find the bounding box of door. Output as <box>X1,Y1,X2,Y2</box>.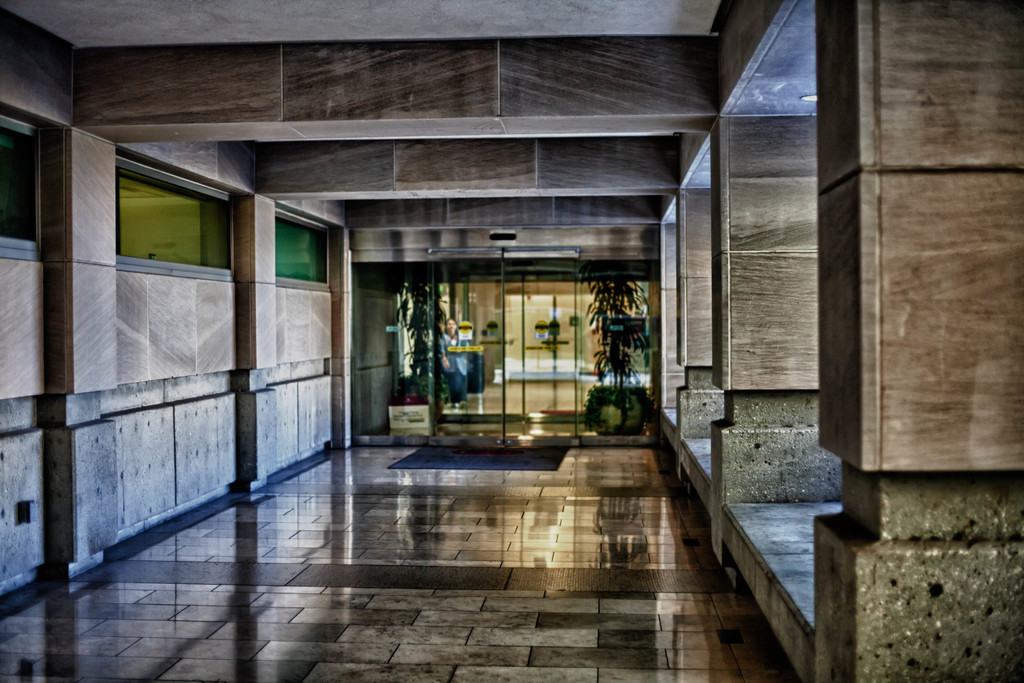
<box>438,254,582,449</box>.
